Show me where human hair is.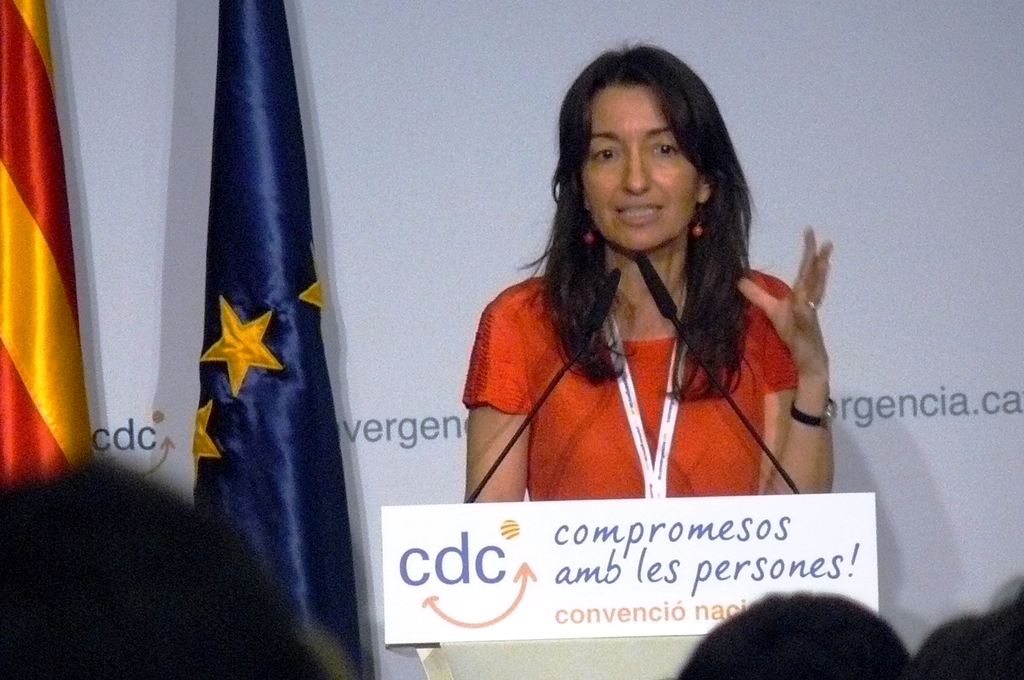
human hair is at box=[525, 39, 787, 398].
